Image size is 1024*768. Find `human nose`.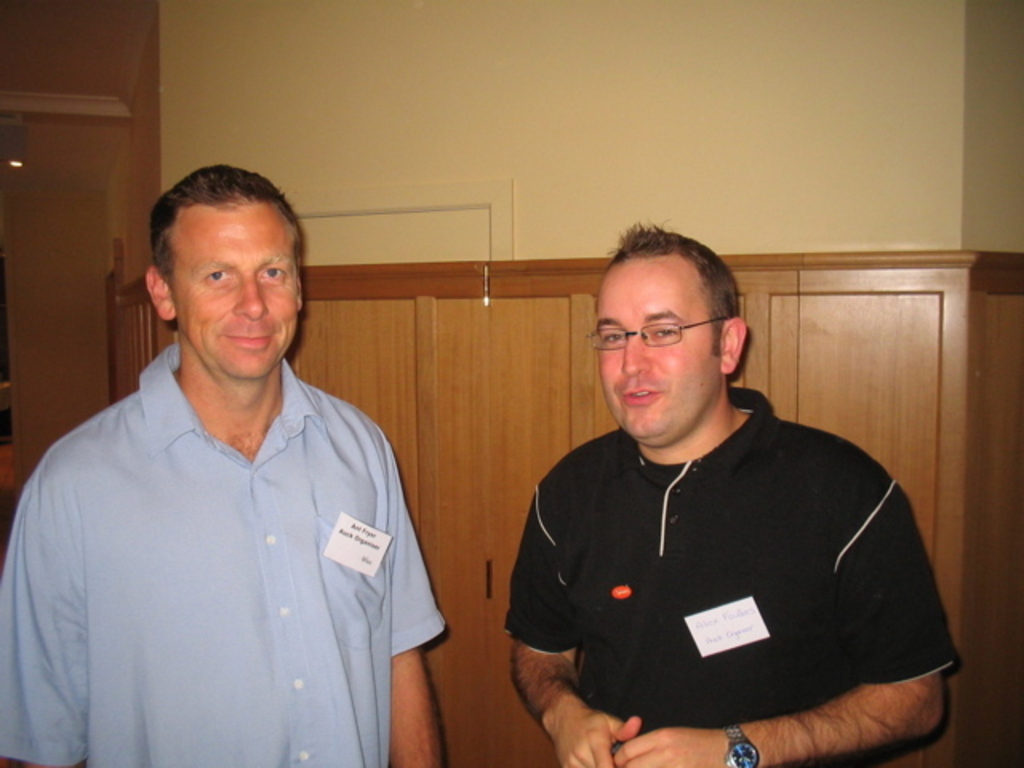
<region>621, 331, 650, 376</region>.
